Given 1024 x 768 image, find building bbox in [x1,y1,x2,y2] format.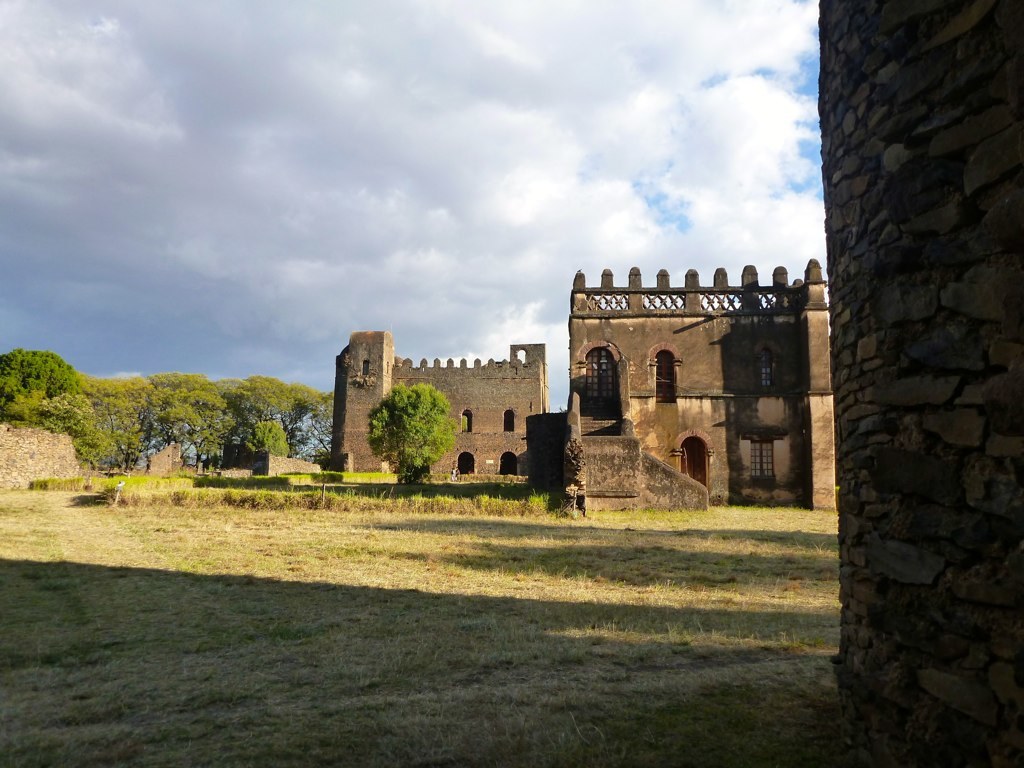
[333,329,546,474].
